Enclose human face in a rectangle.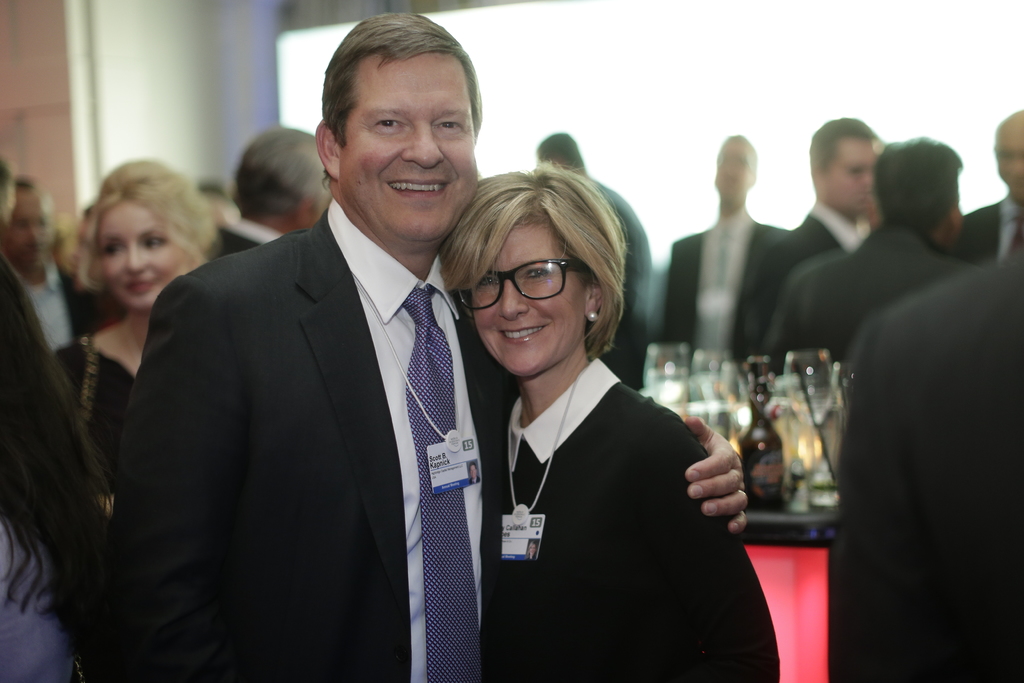
left=473, top=220, right=588, bottom=376.
